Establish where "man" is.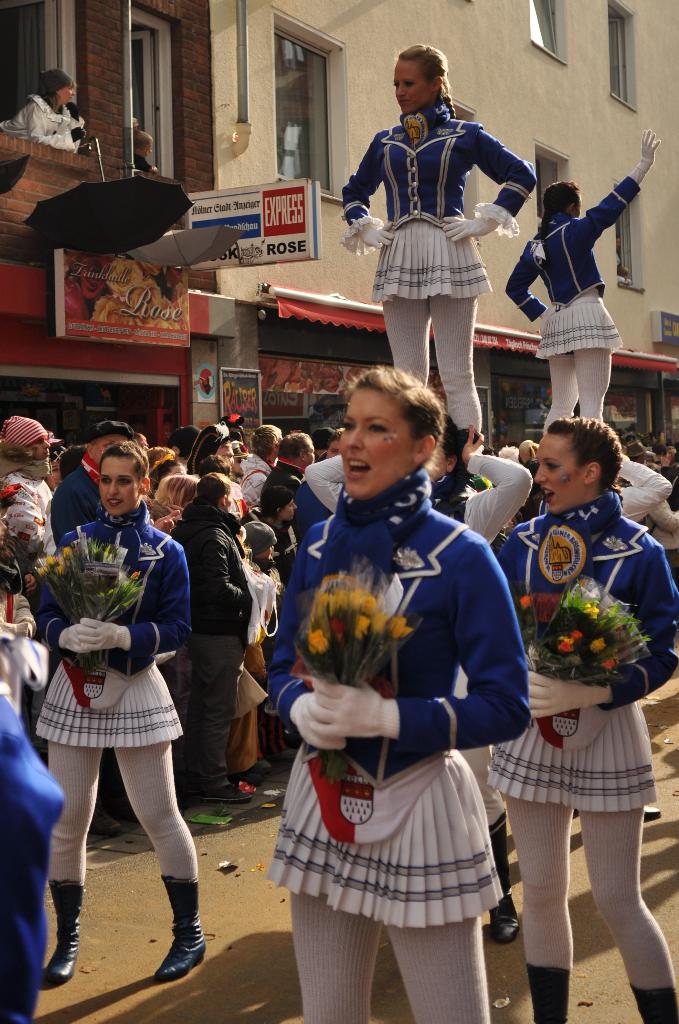
Established at (x1=48, y1=416, x2=180, y2=549).
